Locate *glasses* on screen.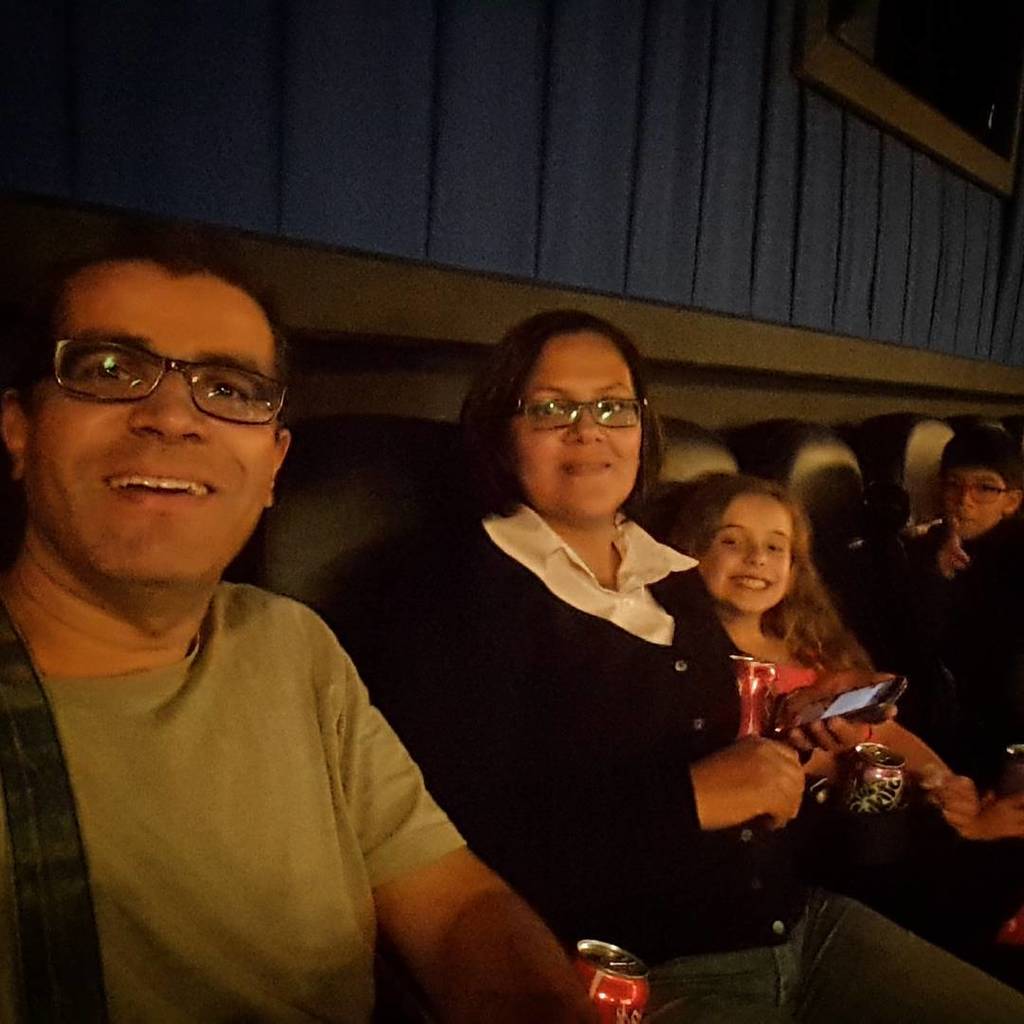
On screen at (left=939, top=476, right=1004, bottom=506).
